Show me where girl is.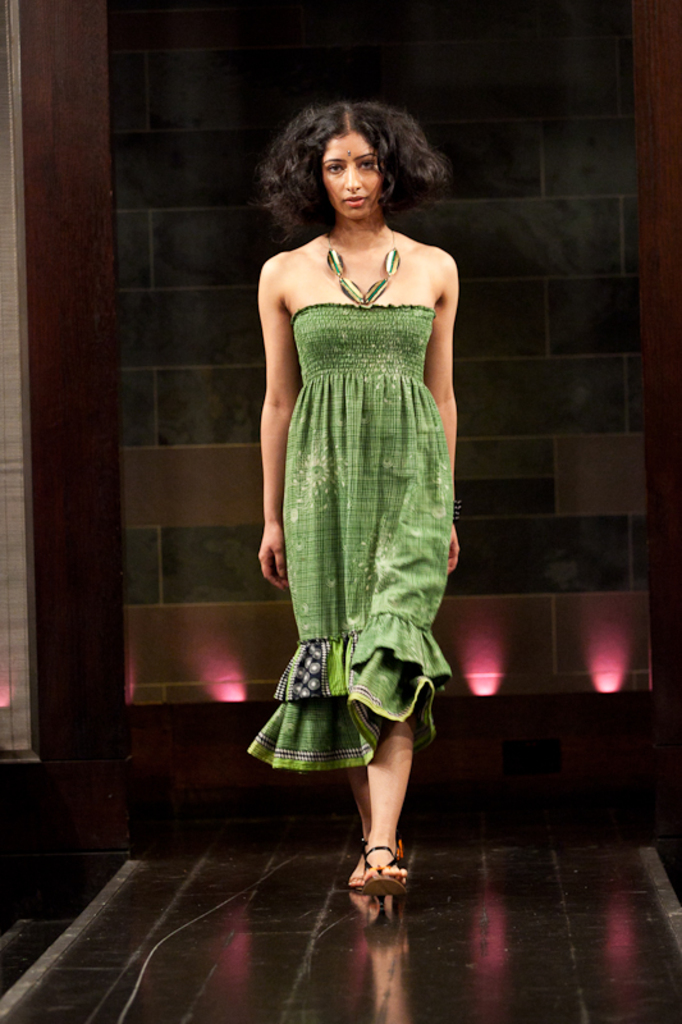
girl is at locate(244, 102, 461, 892).
